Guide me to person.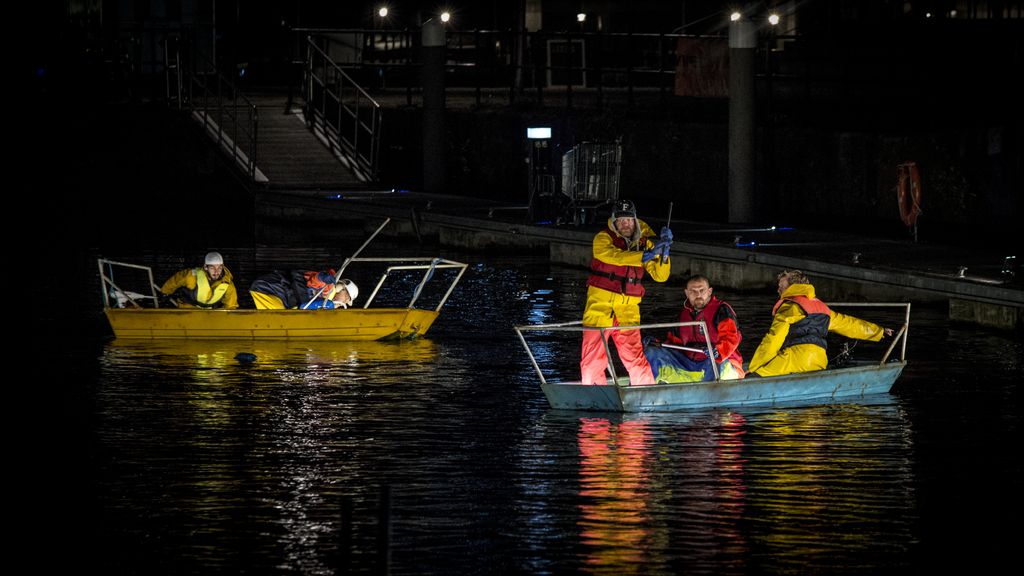
Guidance: x1=730 y1=263 x2=893 y2=386.
